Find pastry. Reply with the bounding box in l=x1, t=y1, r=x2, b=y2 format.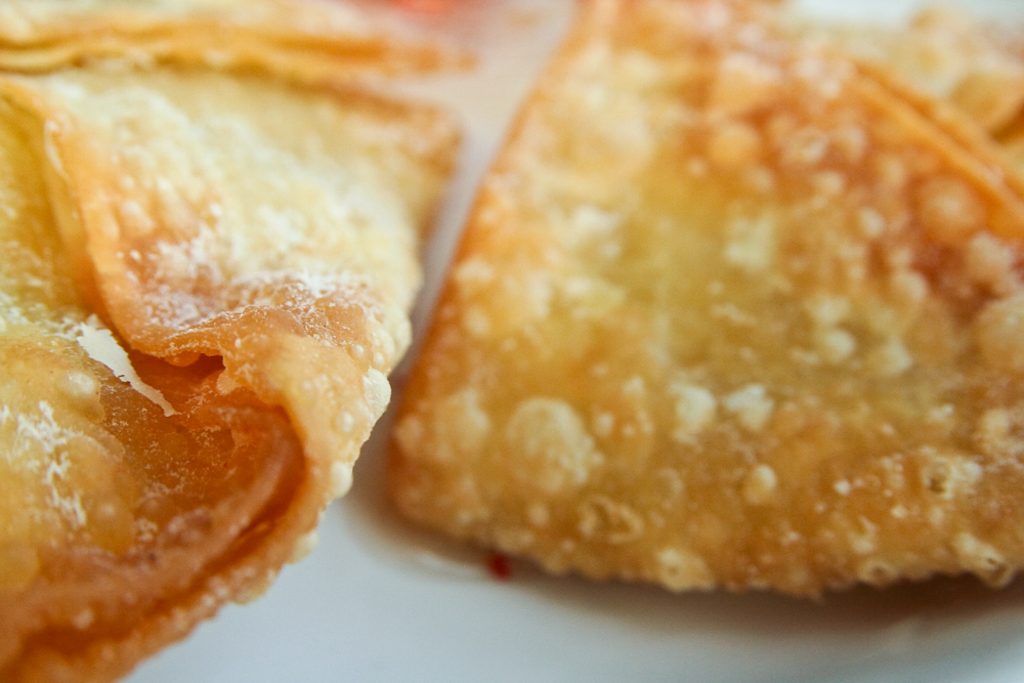
l=0, t=45, r=468, b=680.
